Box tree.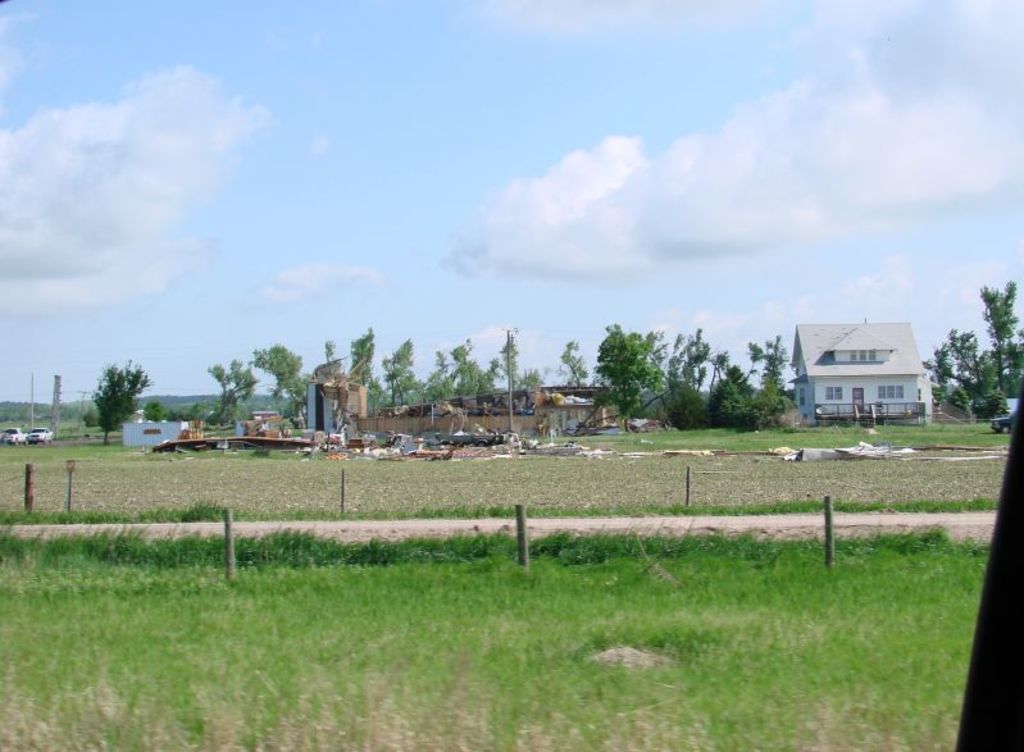
<region>592, 328, 660, 416</region>.
